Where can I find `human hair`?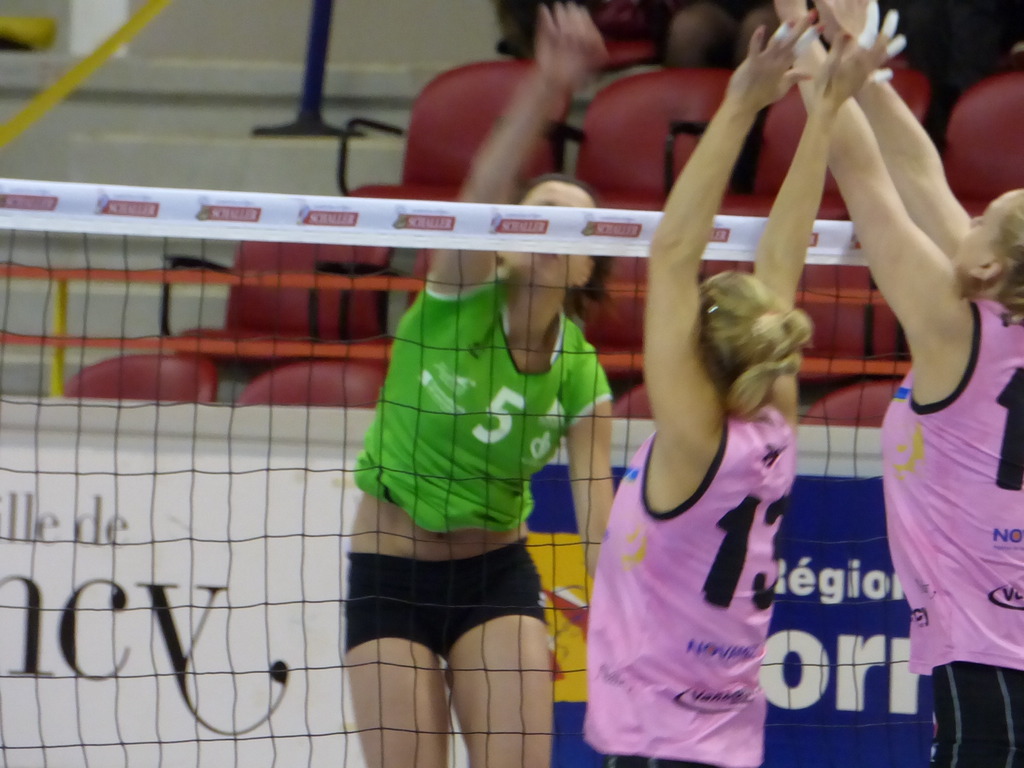
You can find it at (695, 269, 816, 419).
